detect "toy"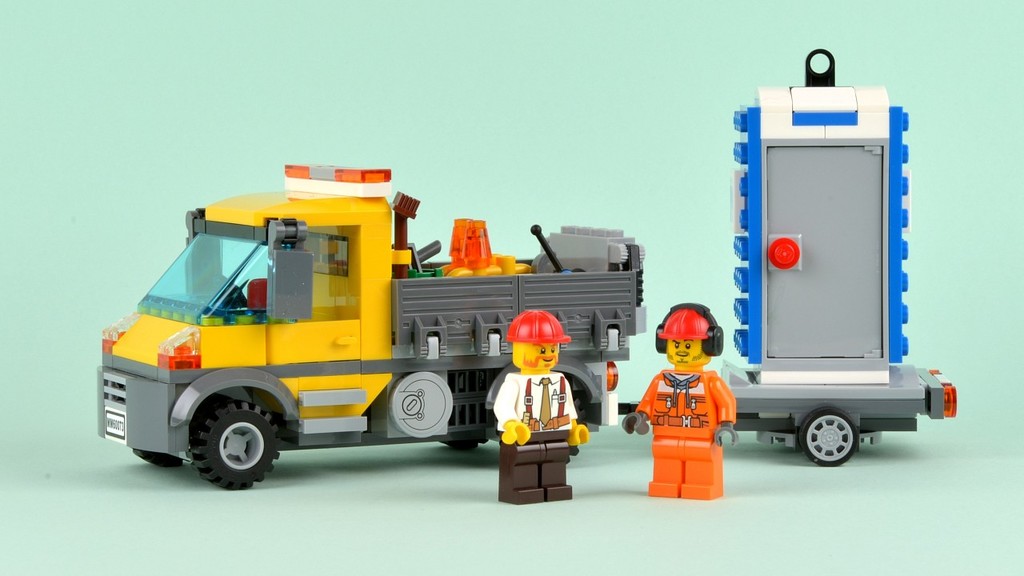
pyautogui.locateOnScreen(496, 309, 586, 508)
